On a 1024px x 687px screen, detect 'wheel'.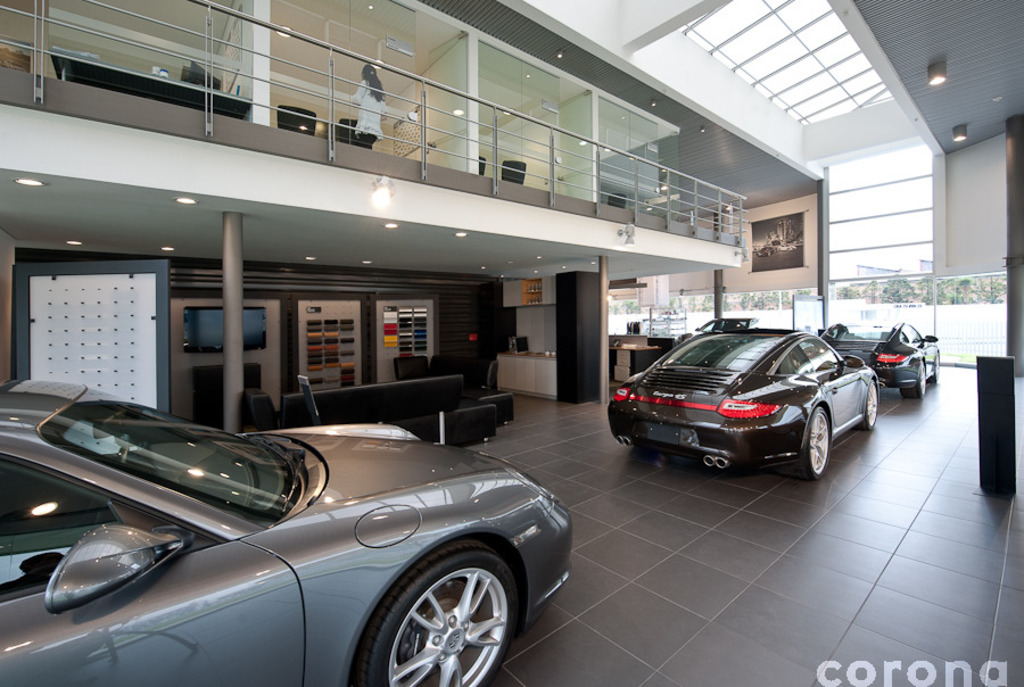
(900, 372, 925, 402).
